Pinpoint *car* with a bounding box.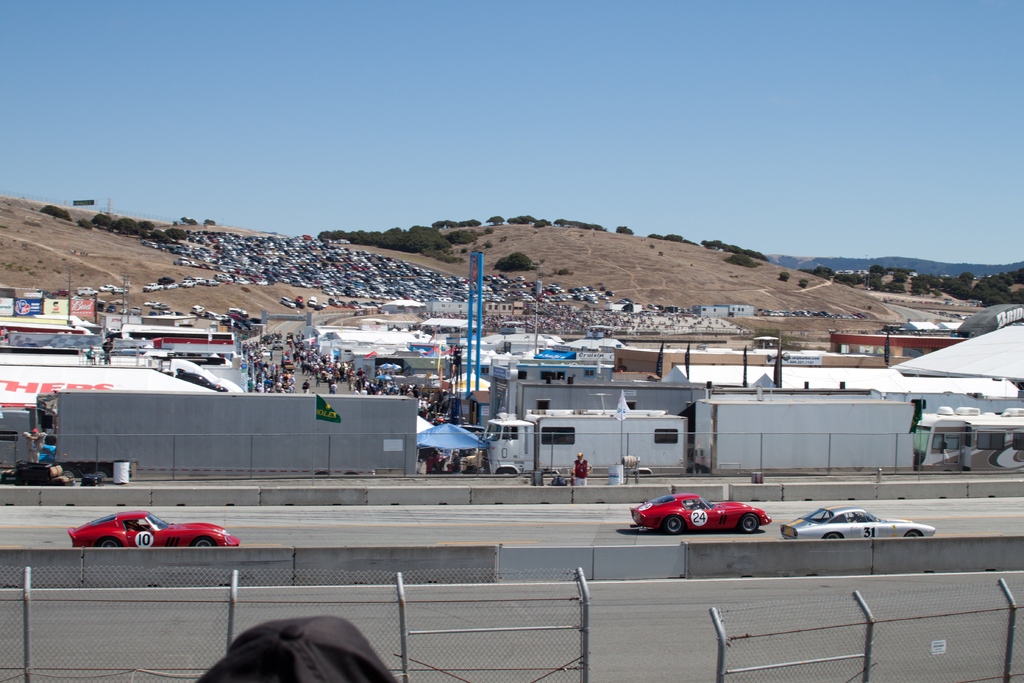
l=68, t=508, r=245, b=551.
